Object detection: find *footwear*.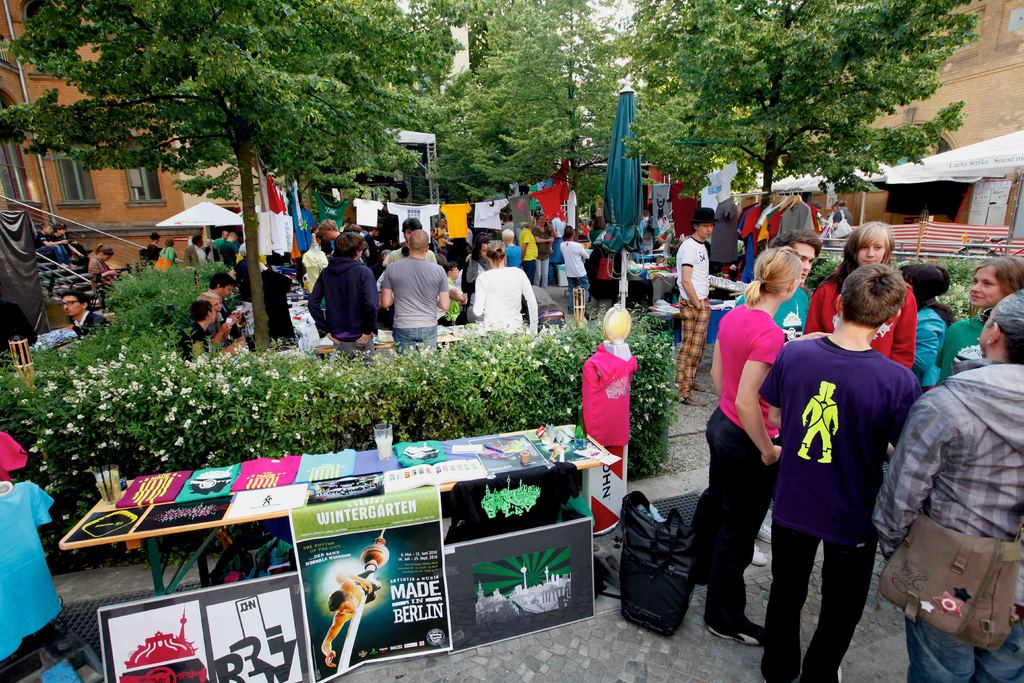
[left=694, top=376, right=708, bottom=392].
